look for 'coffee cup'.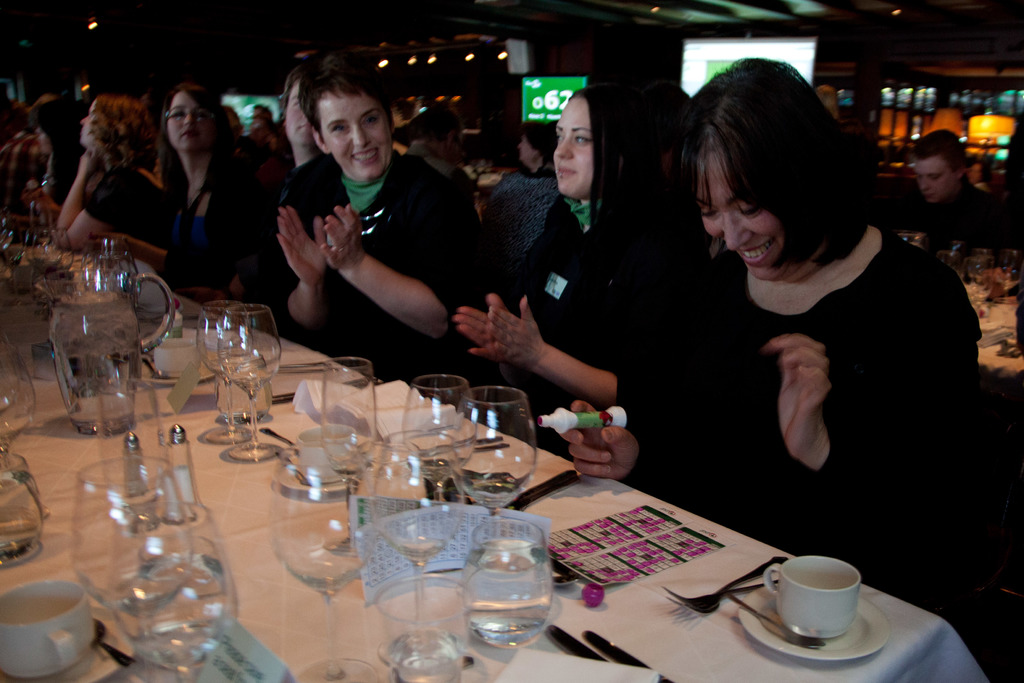
Found: bbox=[0, 579, 94, 677].
